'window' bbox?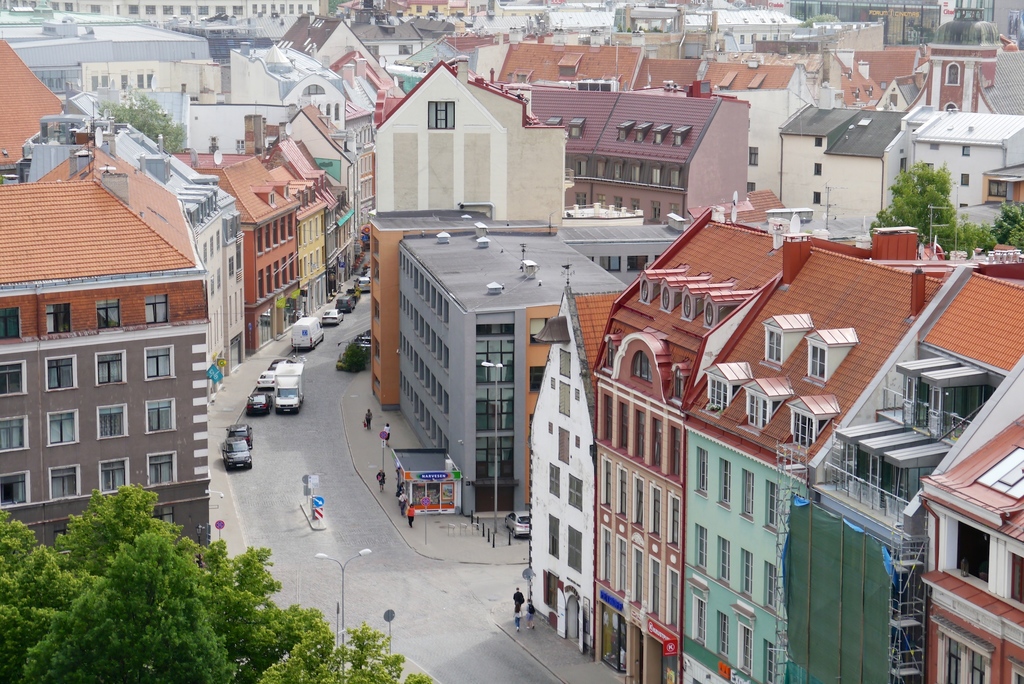
(99,457,131,487)
